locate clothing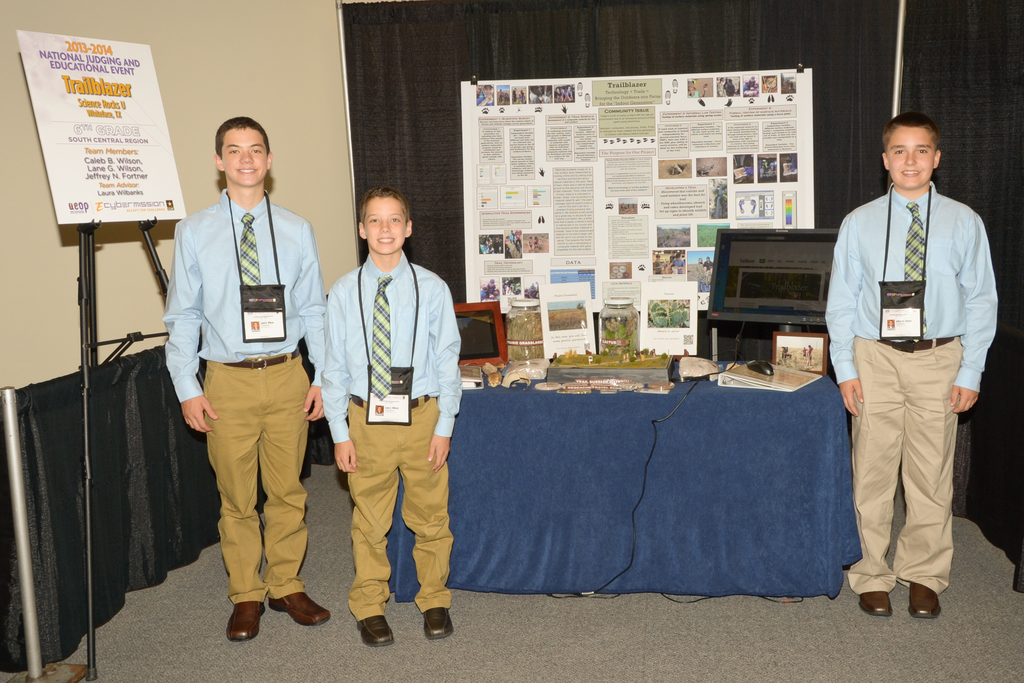
<region>818, 181, 1000, 593</region>
